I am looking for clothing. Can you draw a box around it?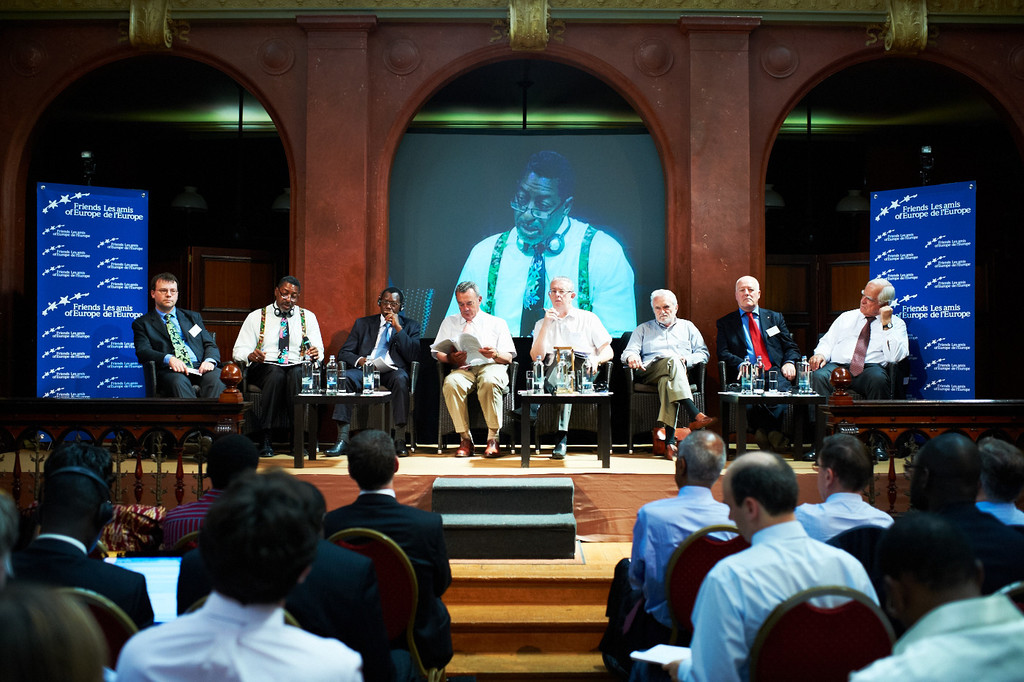
Sure, the bounding box is x1=224 y1=298 x2=329 y2=451.
